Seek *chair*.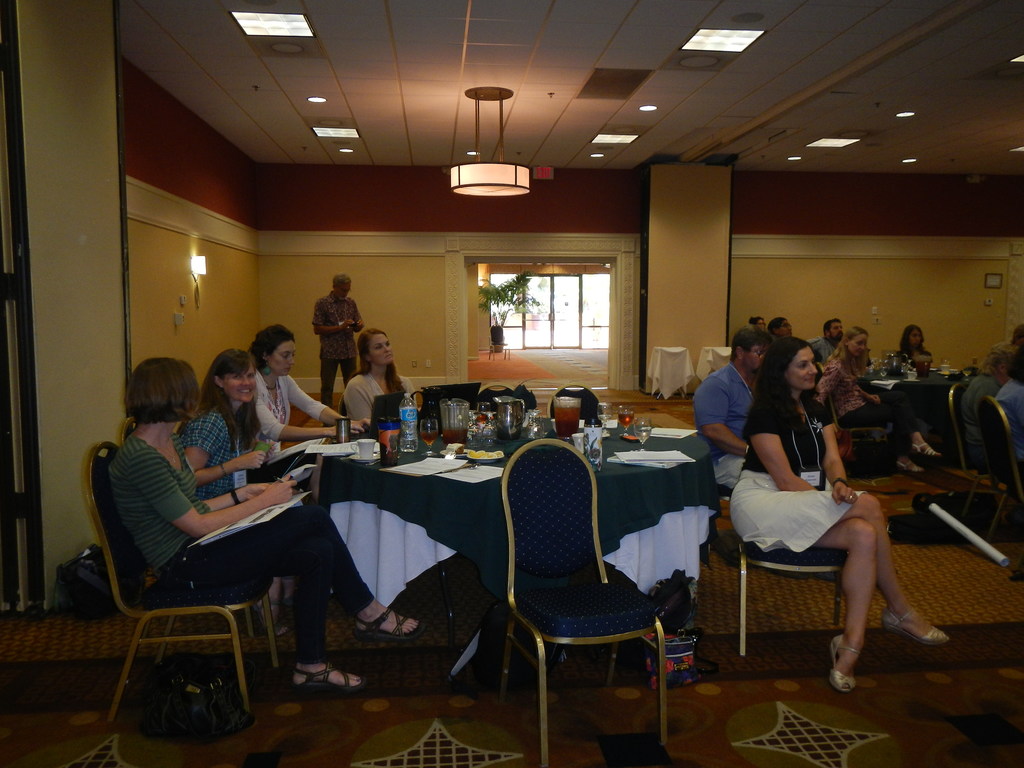
<region>475, 381, 536, 419</region>.
